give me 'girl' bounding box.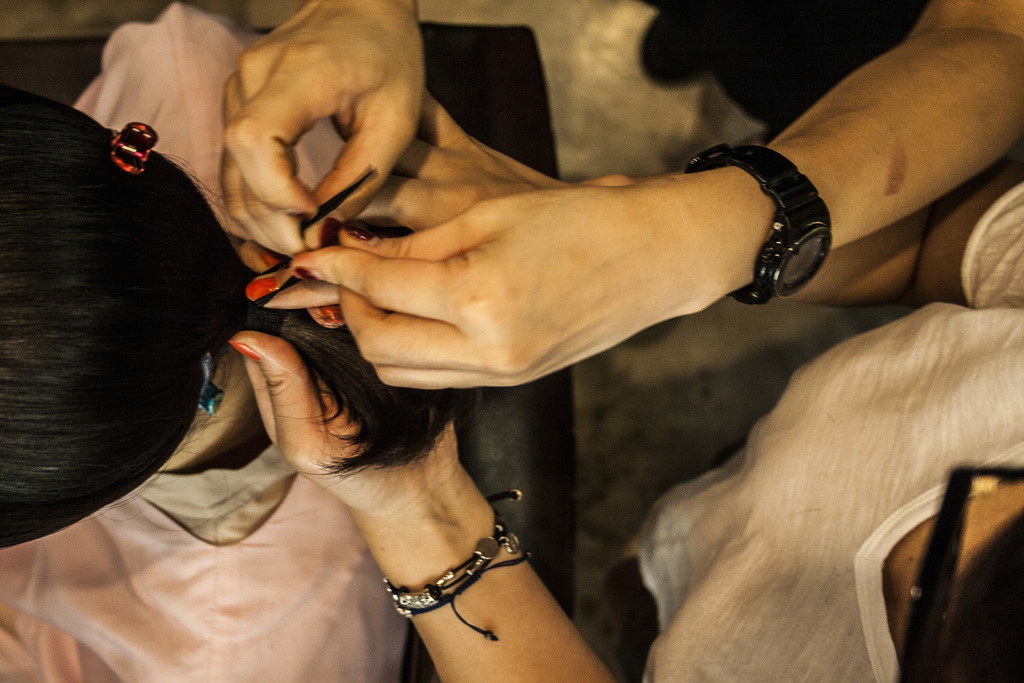
bbox=[0, 0, 458, 682].
